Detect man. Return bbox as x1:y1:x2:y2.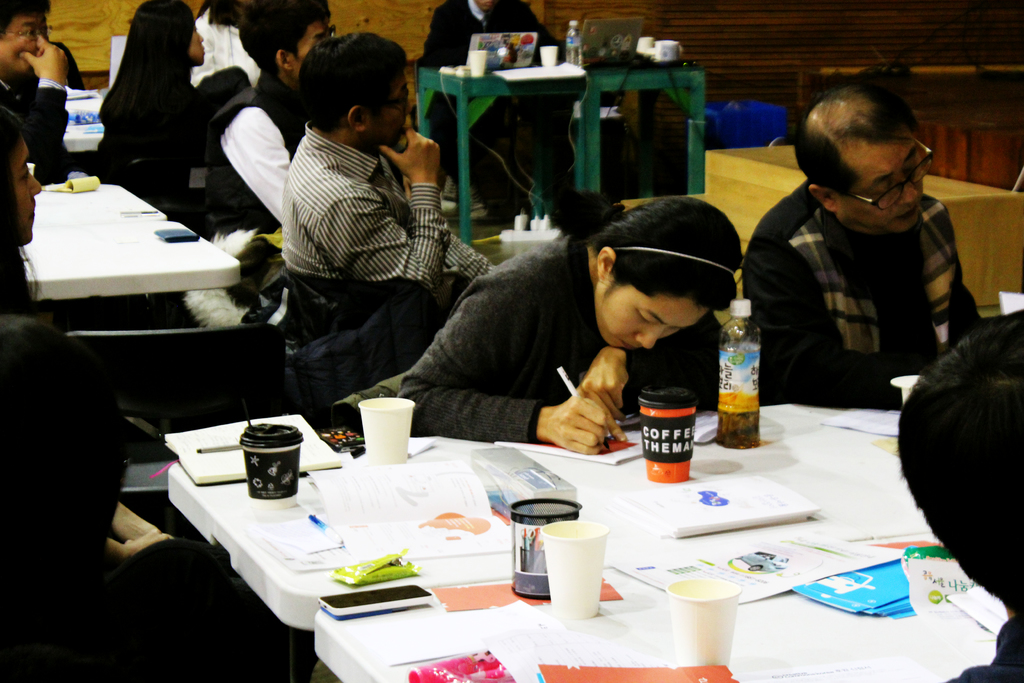
276:30:498:388.
